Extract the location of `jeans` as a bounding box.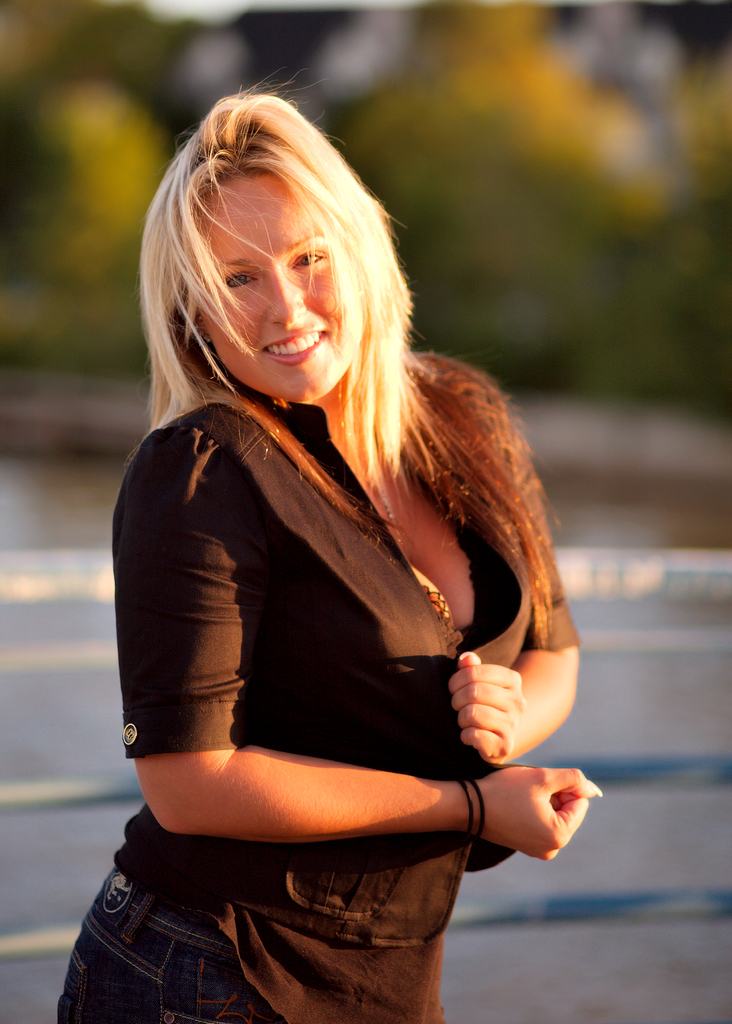
<region>60, 889, 281, 1021</region>.
